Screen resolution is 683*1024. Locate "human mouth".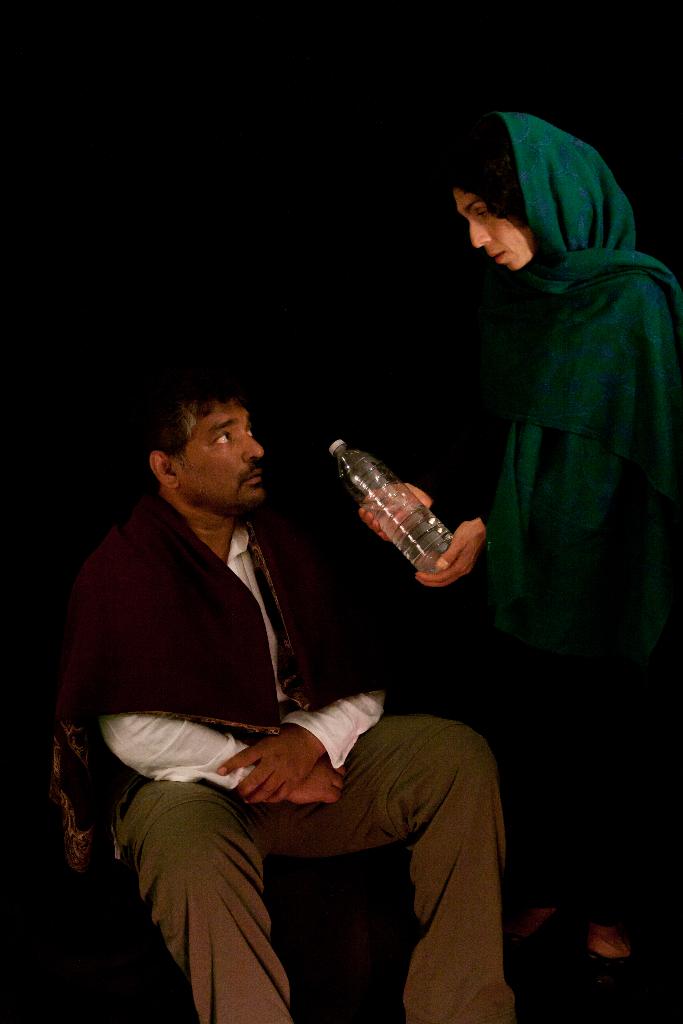
243/460/263/486.
